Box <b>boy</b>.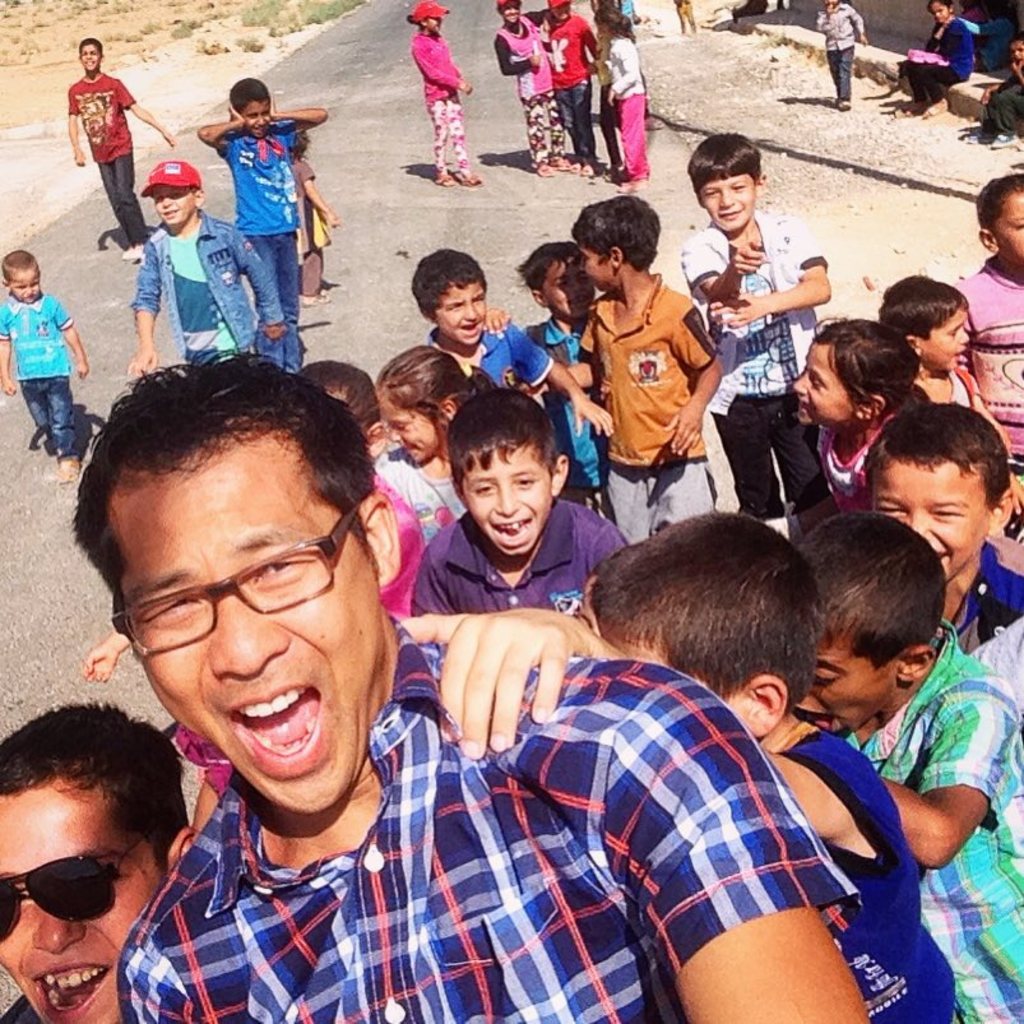
detection(408, 390, 624, 621).
